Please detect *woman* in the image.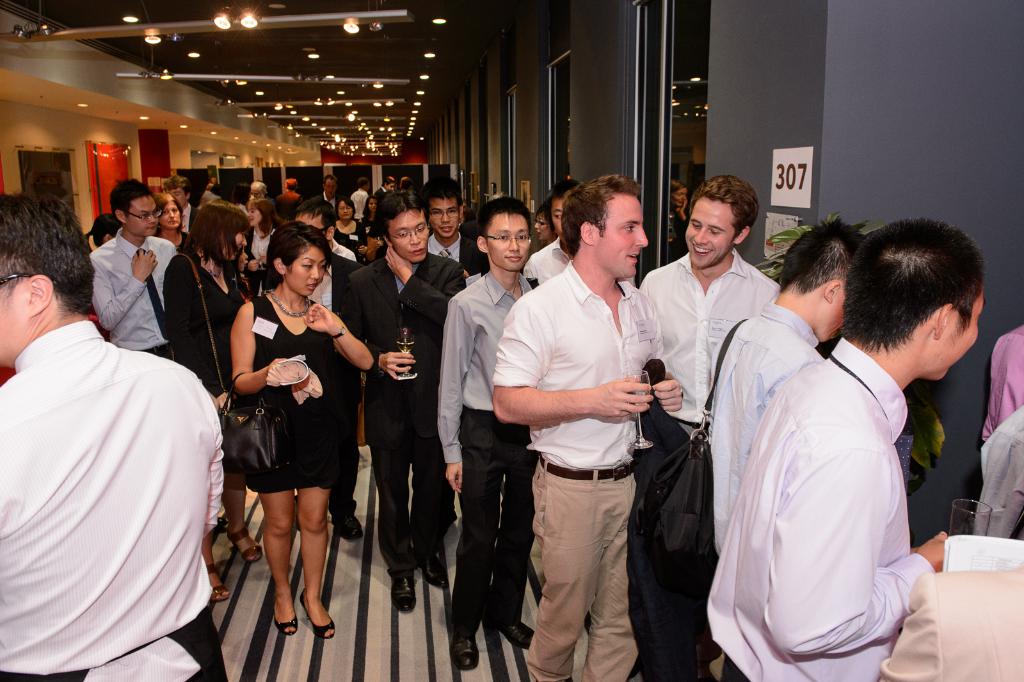
(157, 200, 262, 606).
